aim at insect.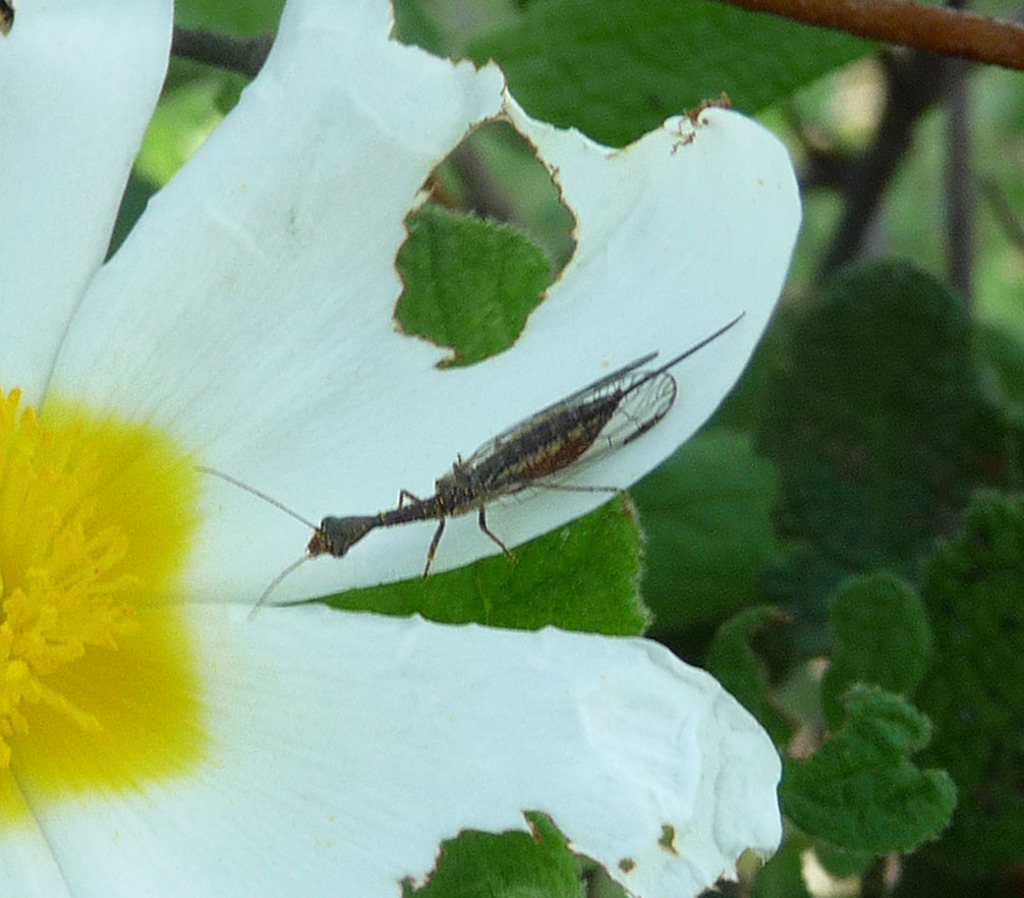
Aimed at [200,312,750,619].
